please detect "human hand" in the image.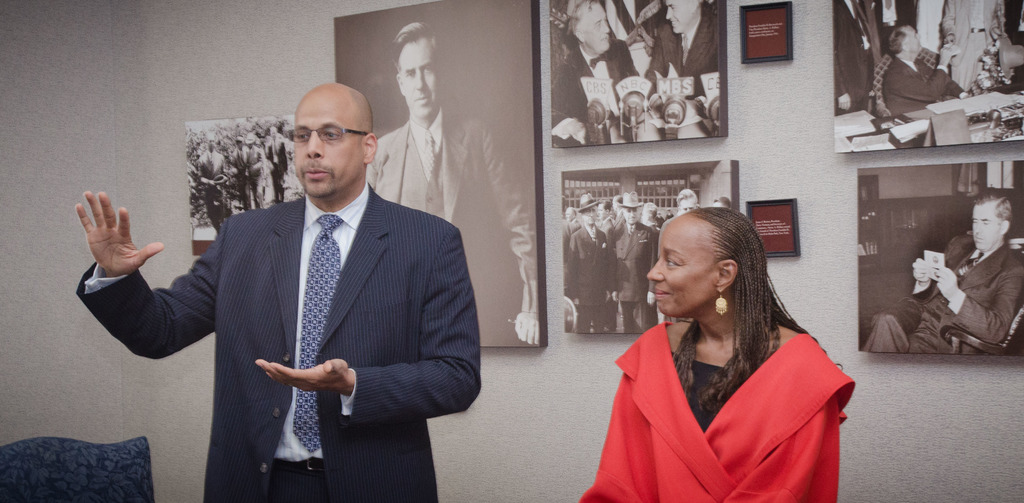
pyautogui.locateOnScreen(648, 293, 658, 306).
